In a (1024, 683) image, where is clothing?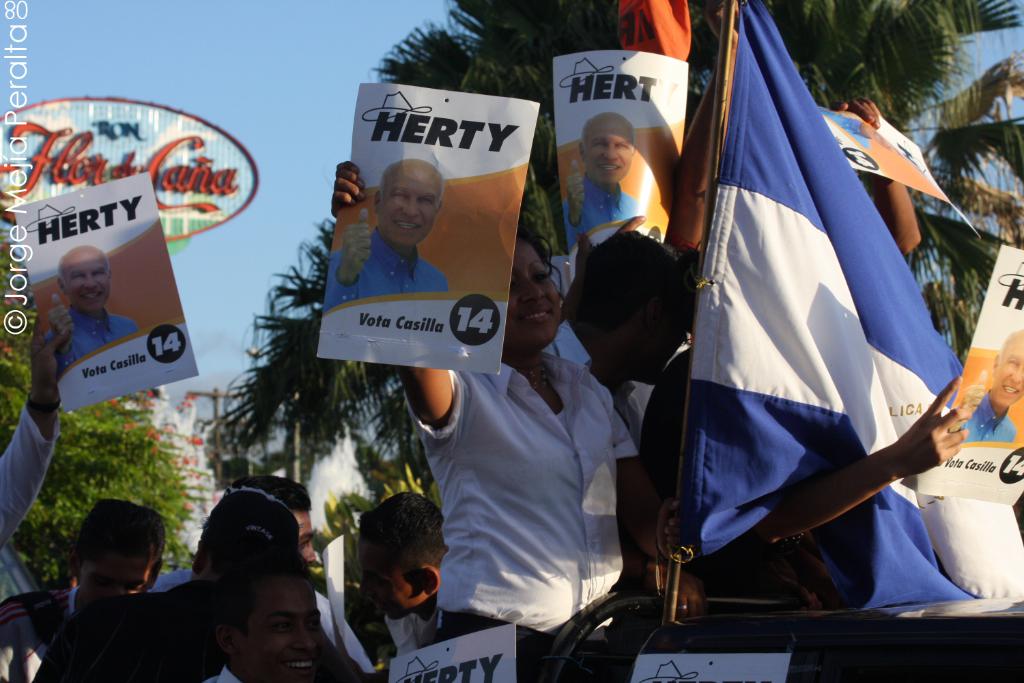
region(0, 393, 72, 575).
